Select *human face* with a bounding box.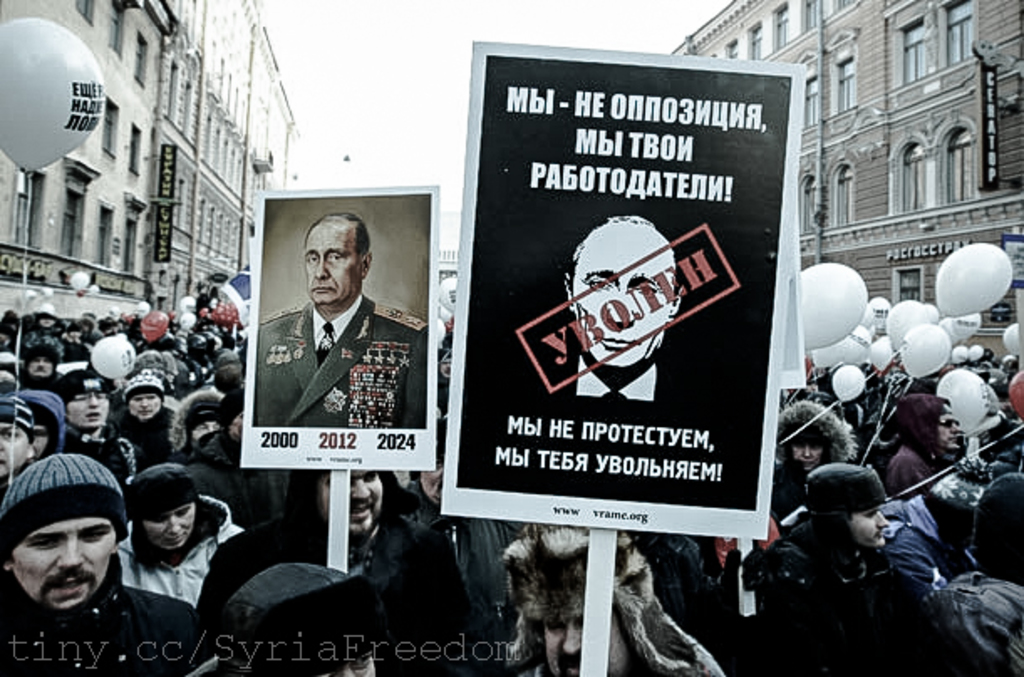
[303, 218, 364, 313].
